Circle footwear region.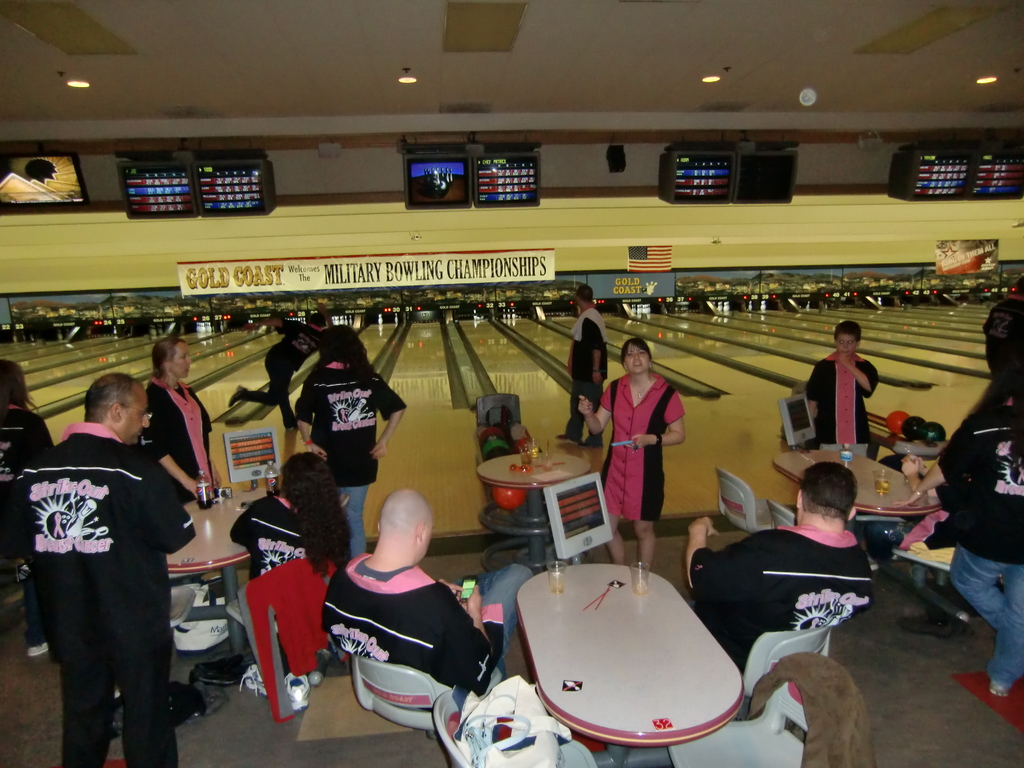
Region: rect(237, 660, 266, 698).
